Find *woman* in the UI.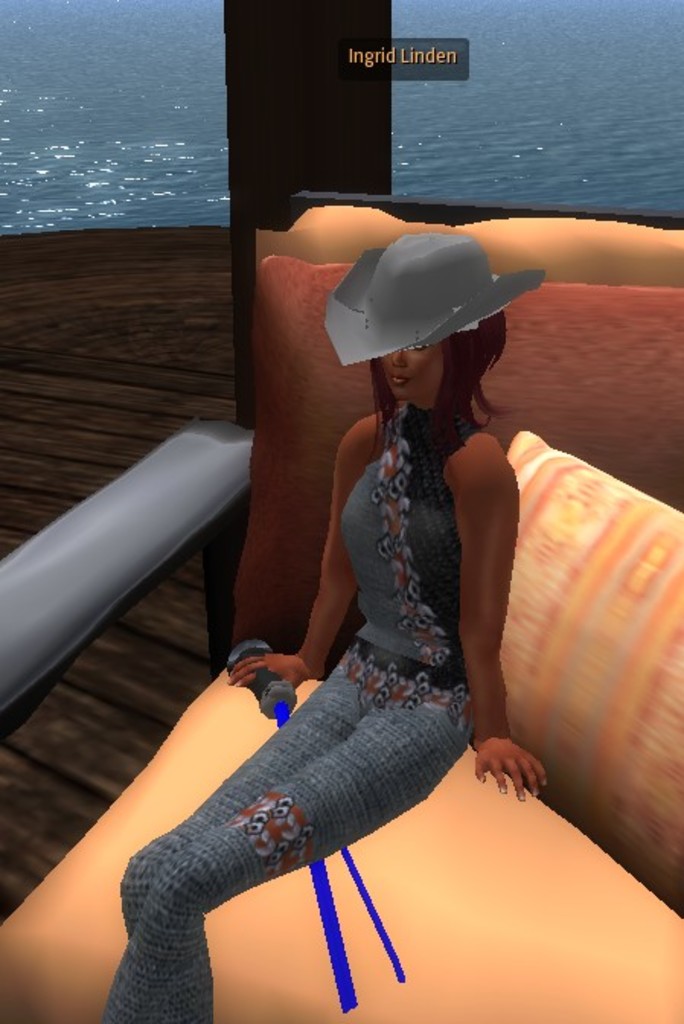
UI element at box=[160, 149, 561, 1013].
